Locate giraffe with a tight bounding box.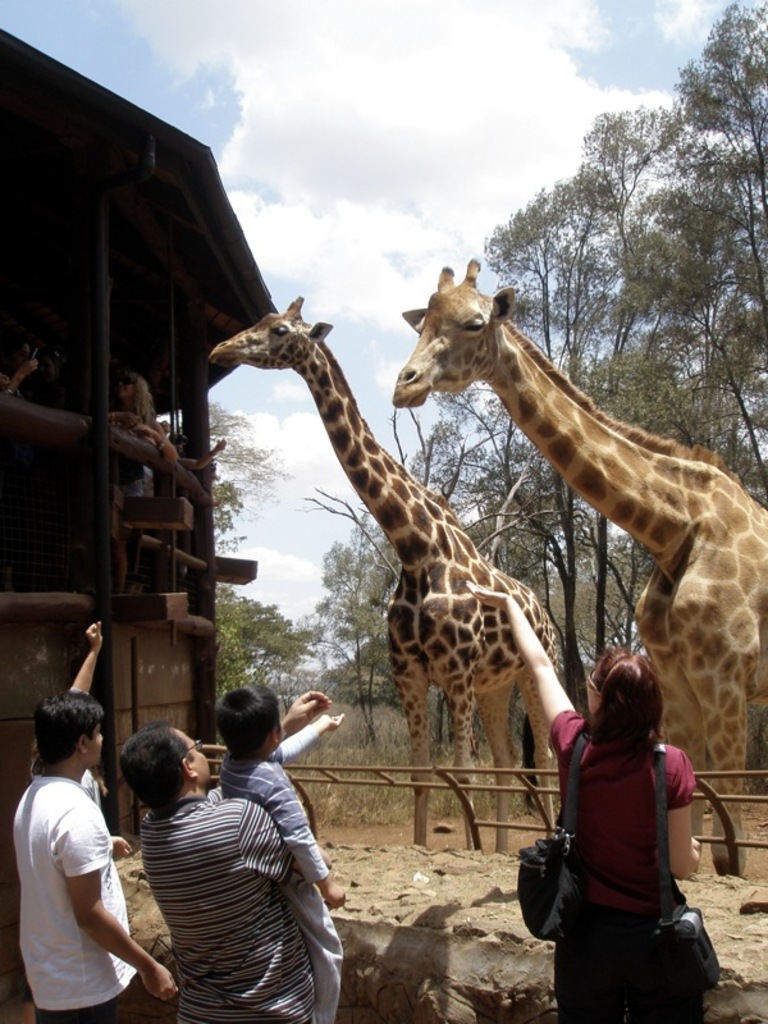
(x1=207, y1=291, x2=554, y2=851).
